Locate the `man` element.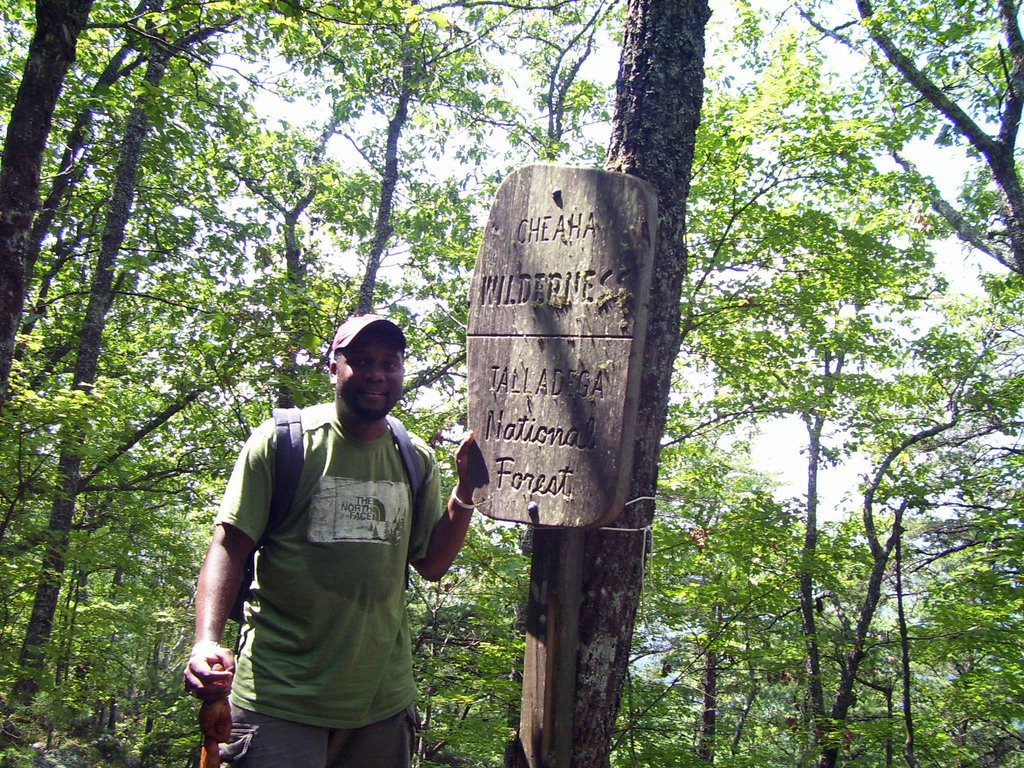
Element bbox: pyautogui.locateOnScreen(204, 310, 453, 767).
